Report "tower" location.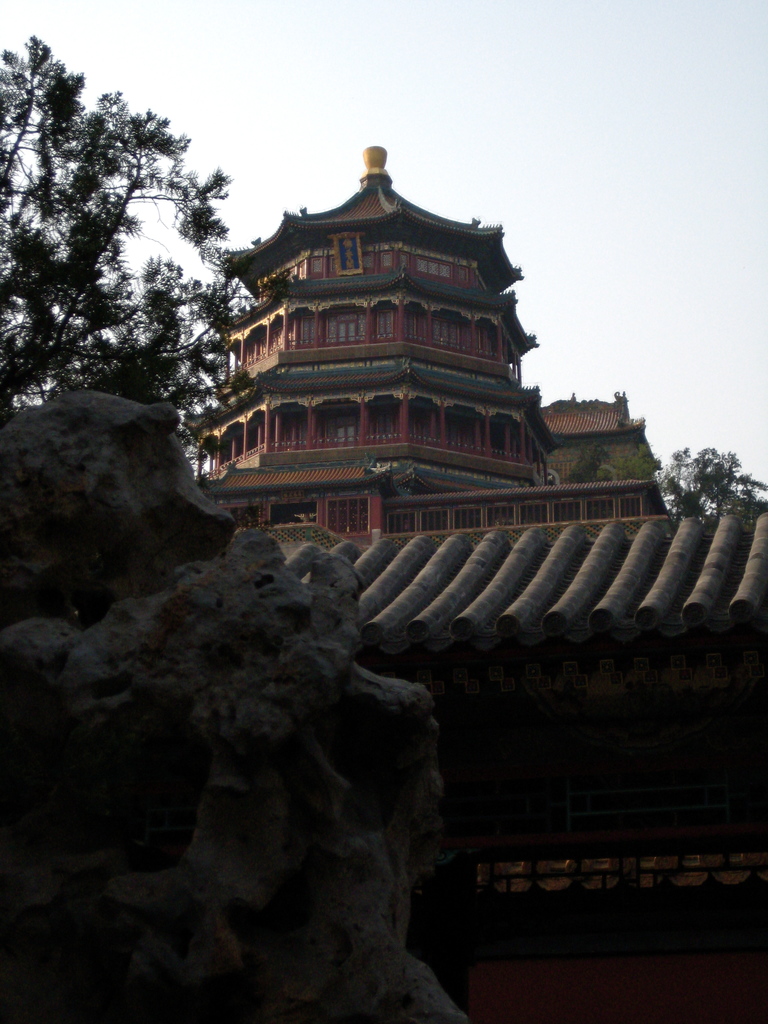
Report: box(0, 127, 767, 1023).
